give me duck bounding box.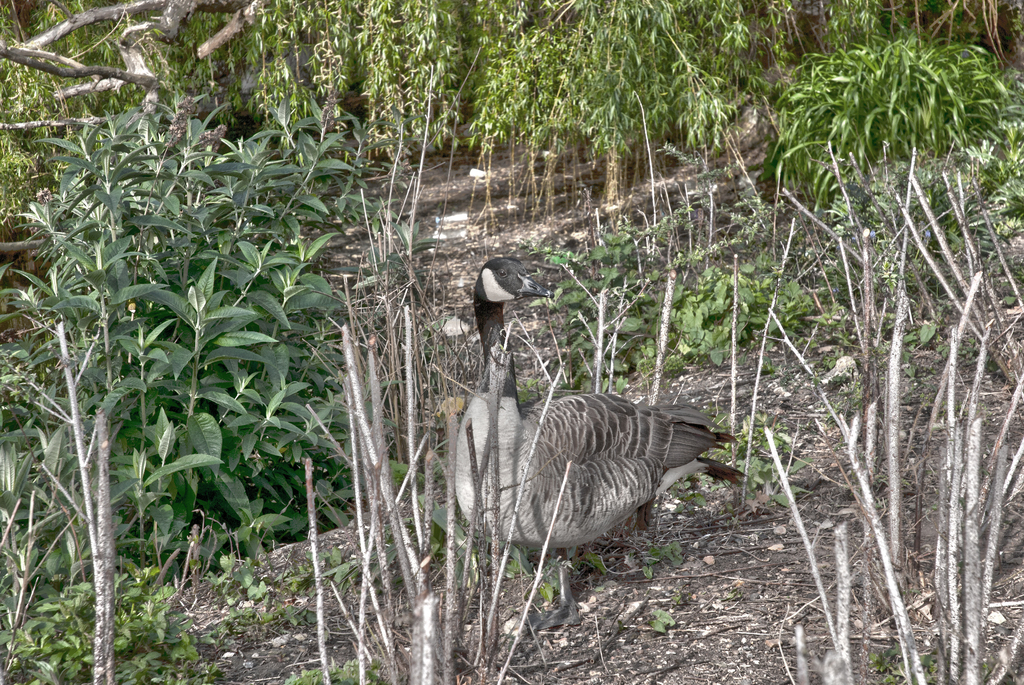
451 254 753 626.
